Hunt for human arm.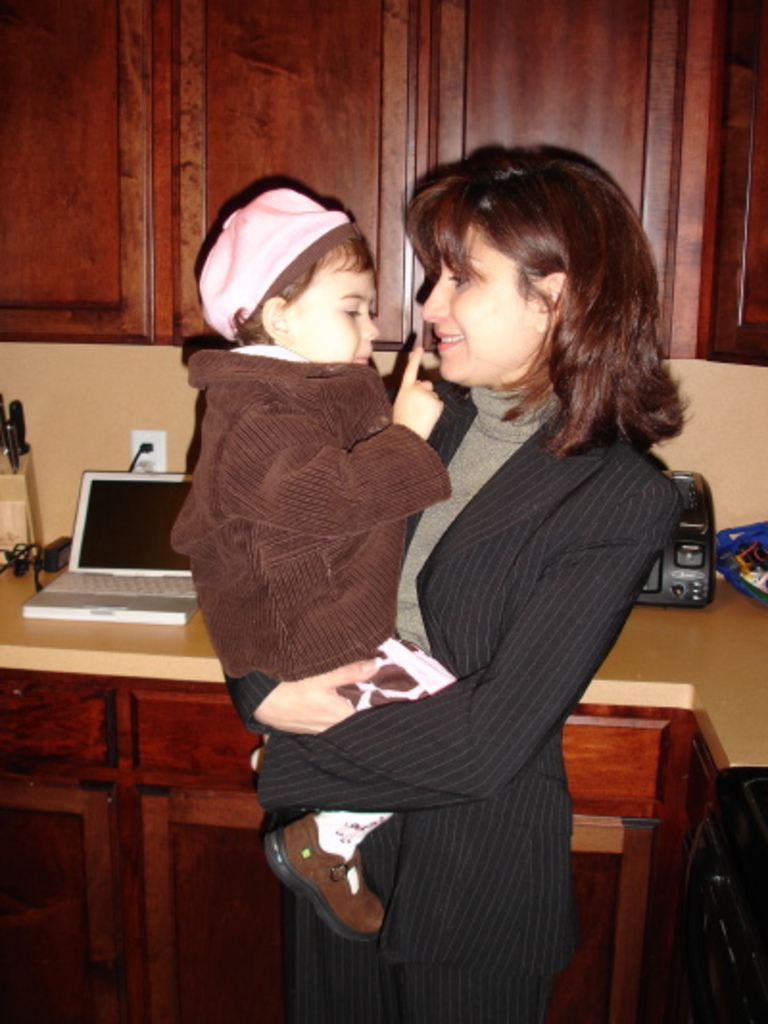
Hunted down at [223, 659, 378, 742].
